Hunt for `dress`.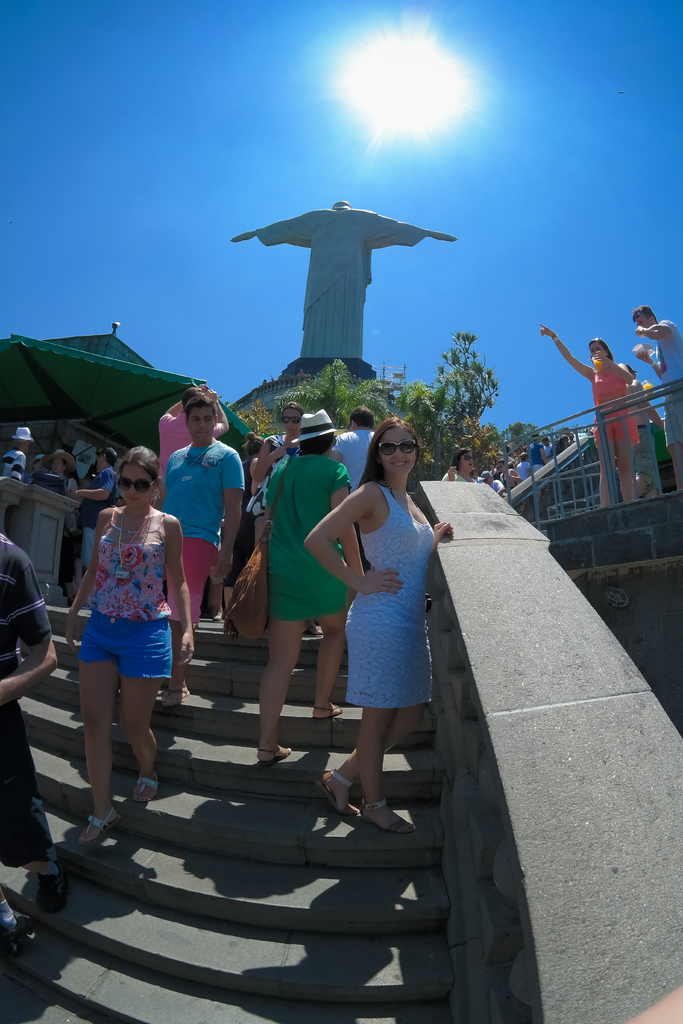
Hunted down at <region>588, 367, 648, 445</region>.
